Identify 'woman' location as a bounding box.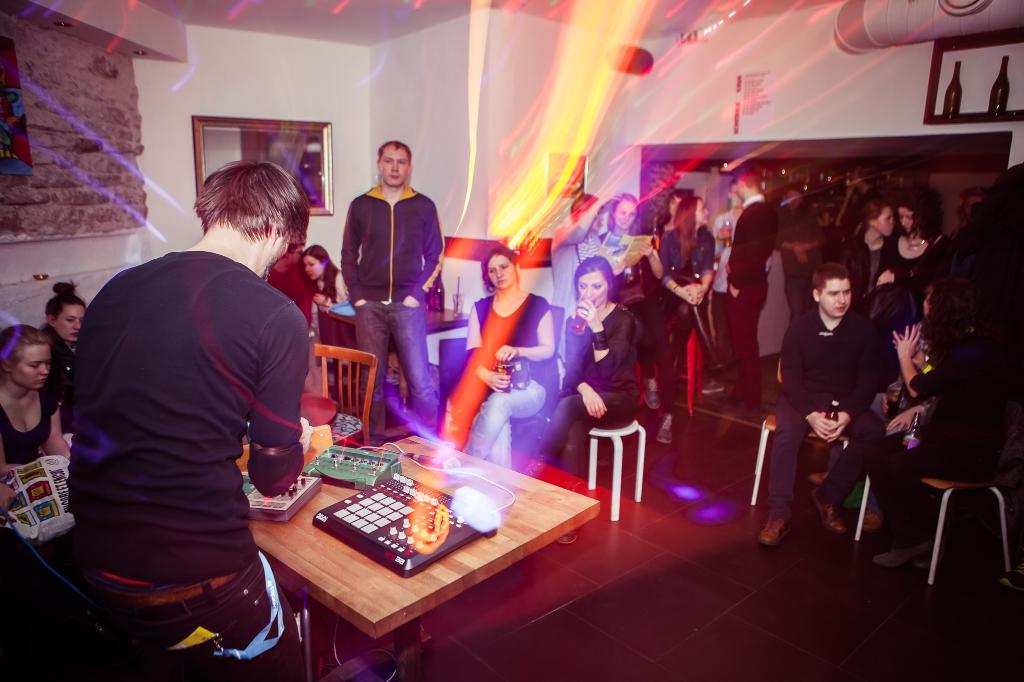
Rect(884, 180, 951, 293).
